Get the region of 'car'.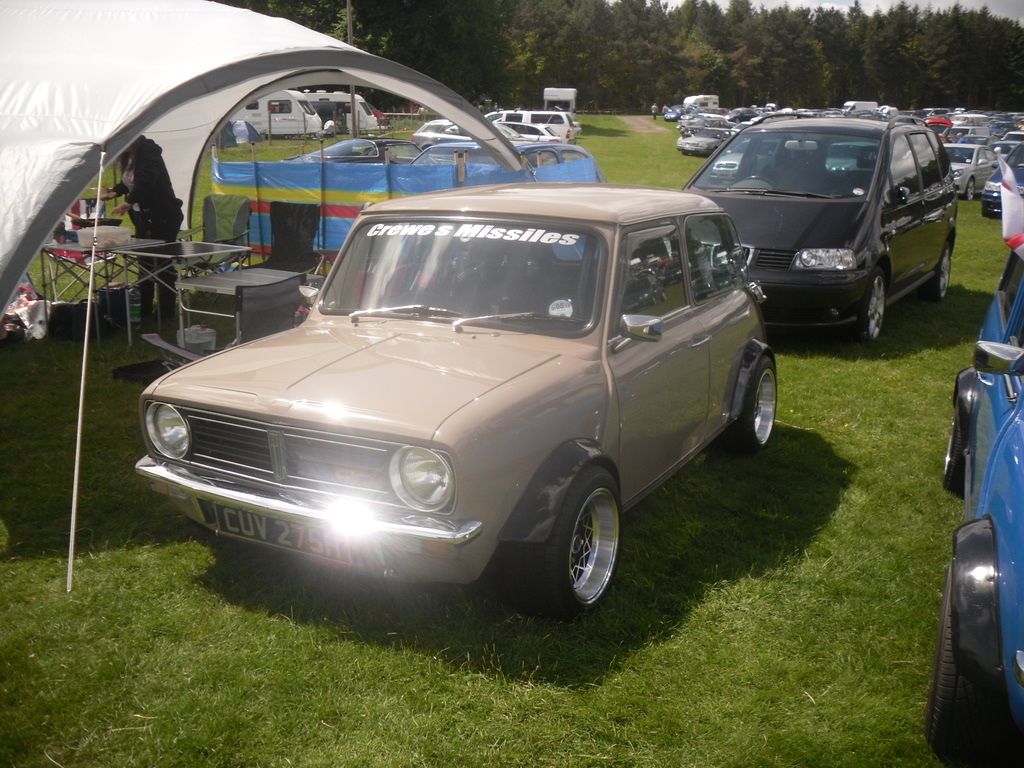
680,110,957,346.
